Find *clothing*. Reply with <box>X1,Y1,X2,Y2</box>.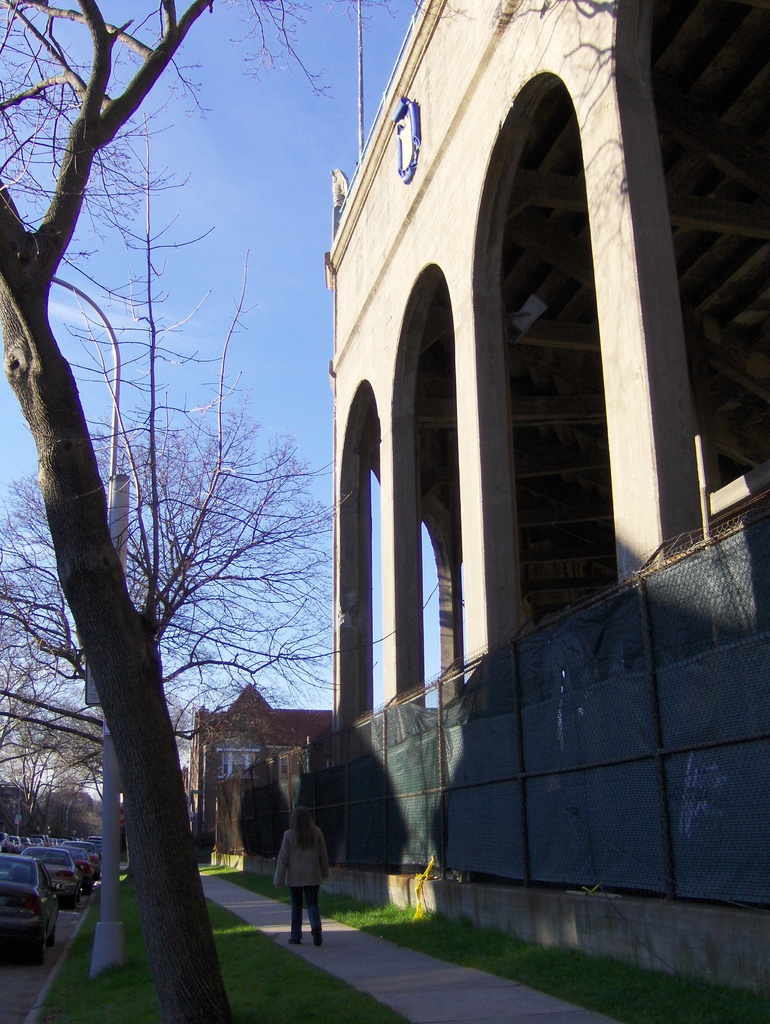
<box>267,806,343,917</box>.
